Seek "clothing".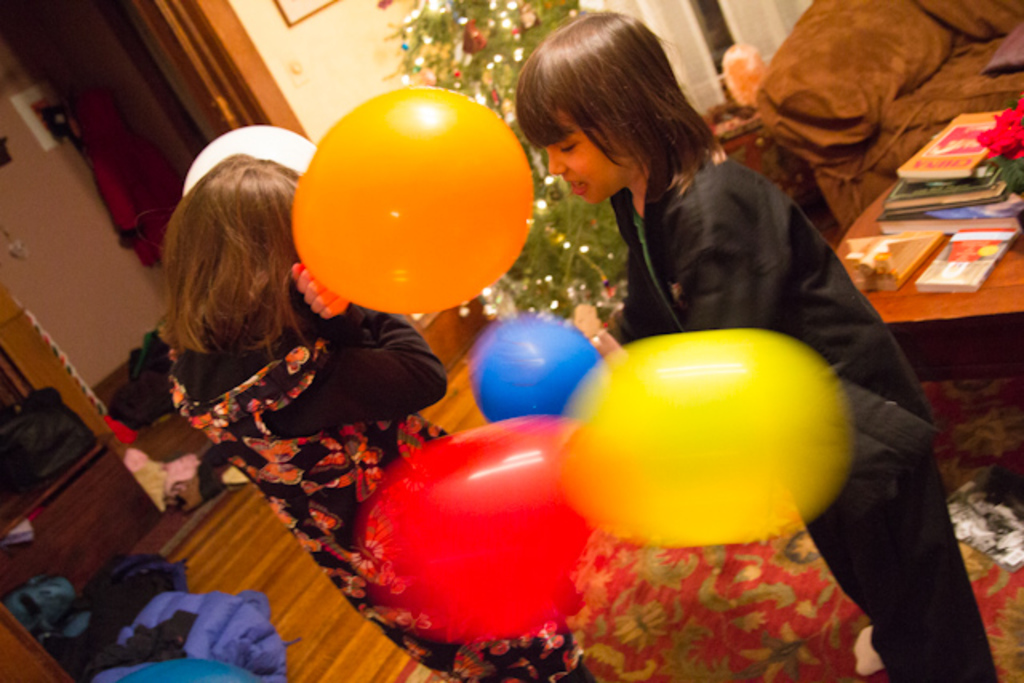
112, 299, 598, 681.
